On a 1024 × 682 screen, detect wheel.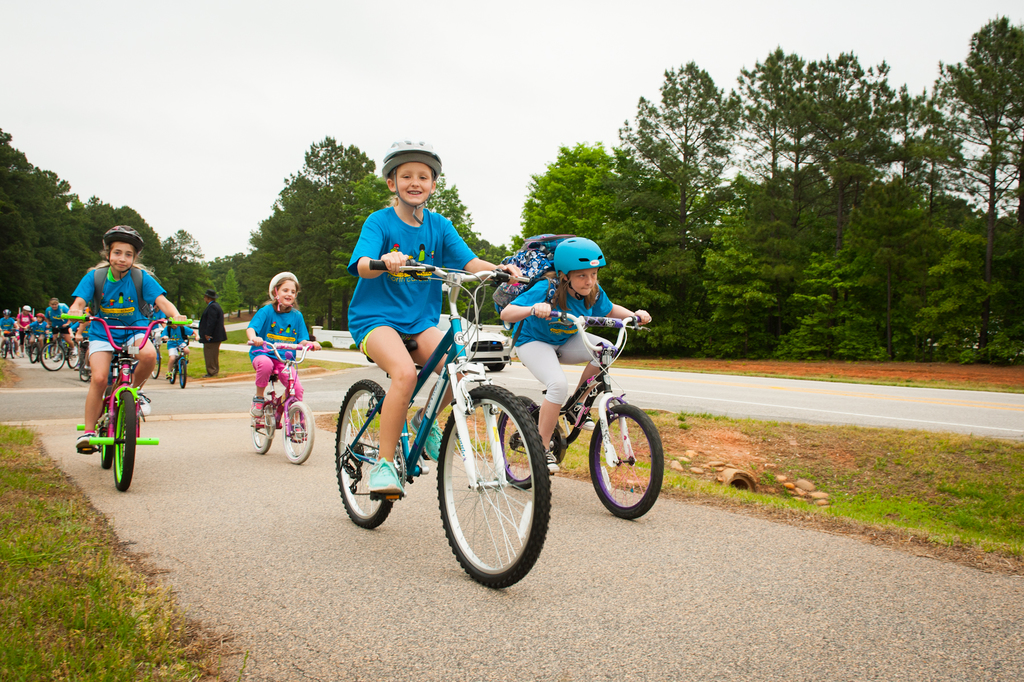
43/341/69/372.
